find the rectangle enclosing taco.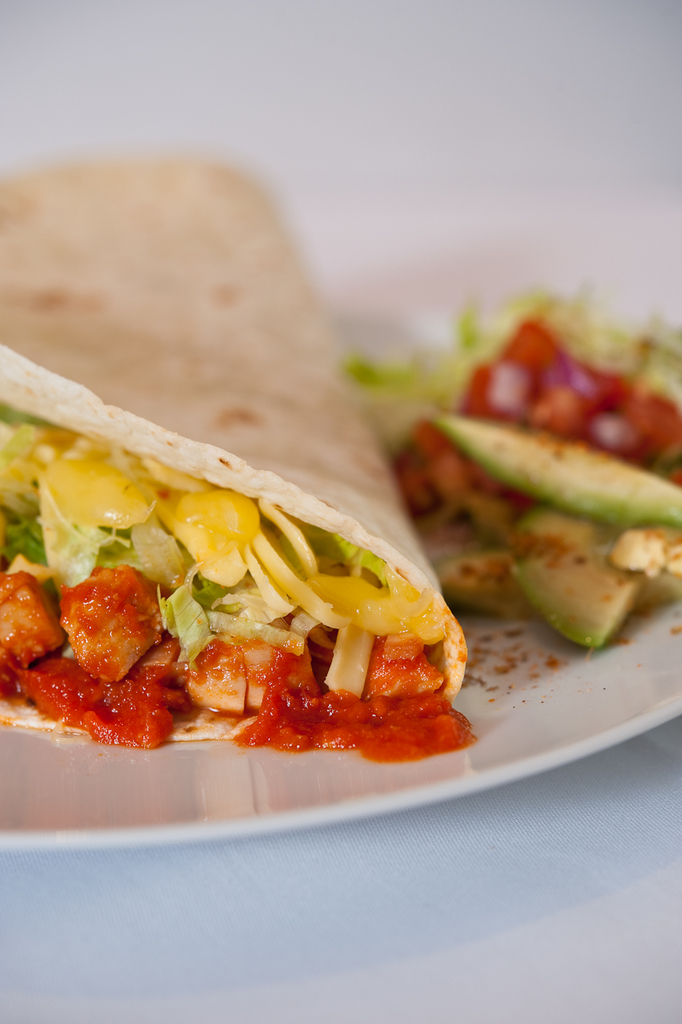
pyautogui.locateOnScreen(0, 146, 468, 767).
